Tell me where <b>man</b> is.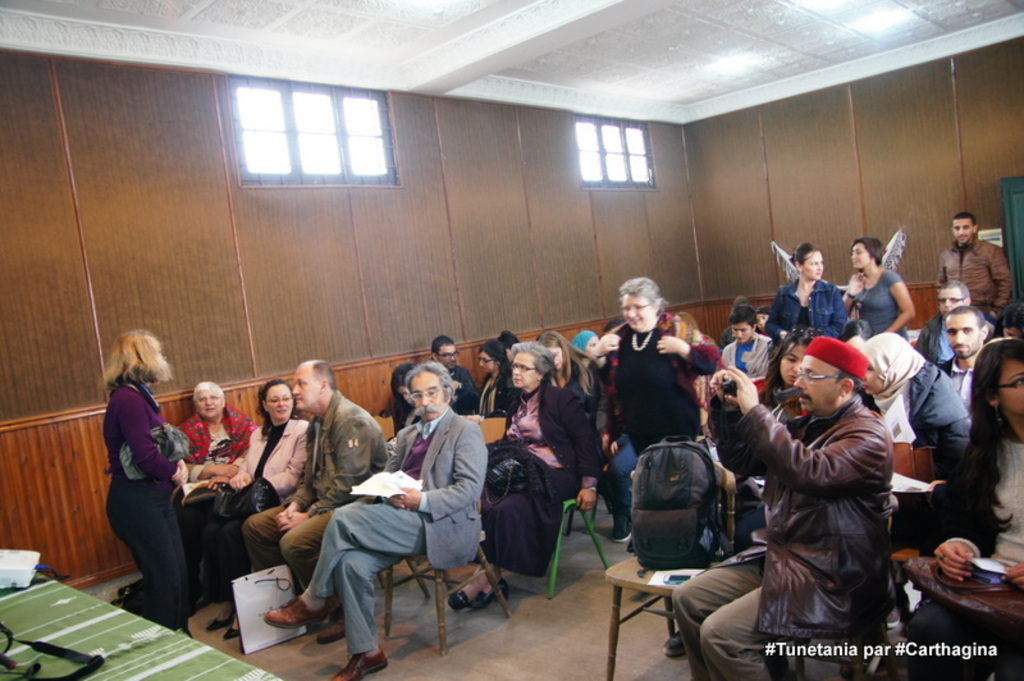
<b>man</b> is at 911,275,974,366.
